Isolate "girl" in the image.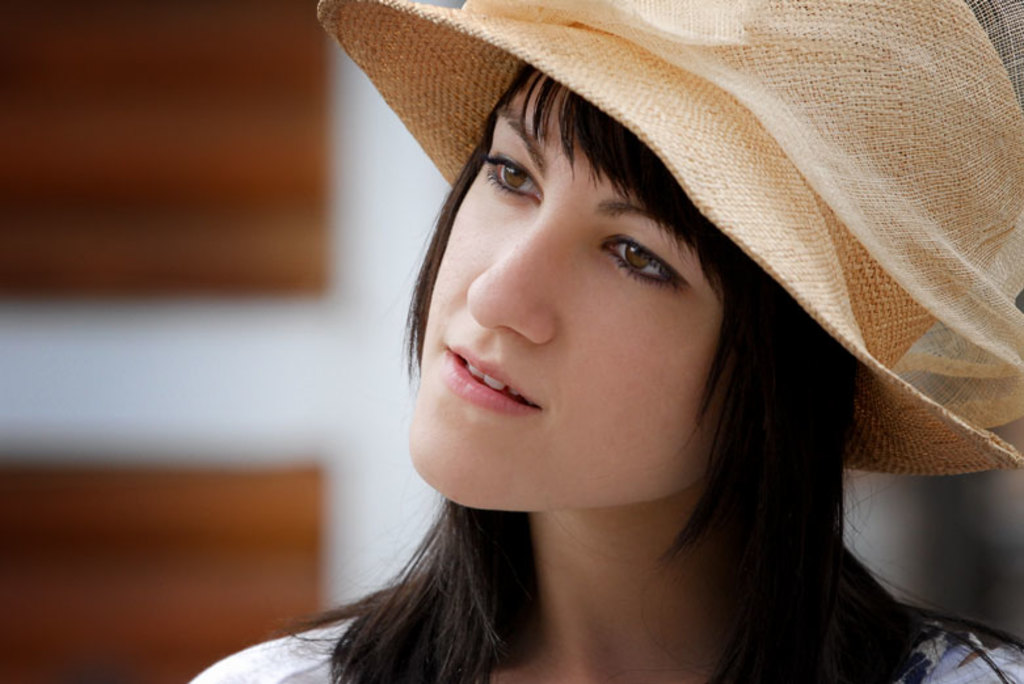
Isolated region: (left=189, top=0, right=1023, bottom=683).
